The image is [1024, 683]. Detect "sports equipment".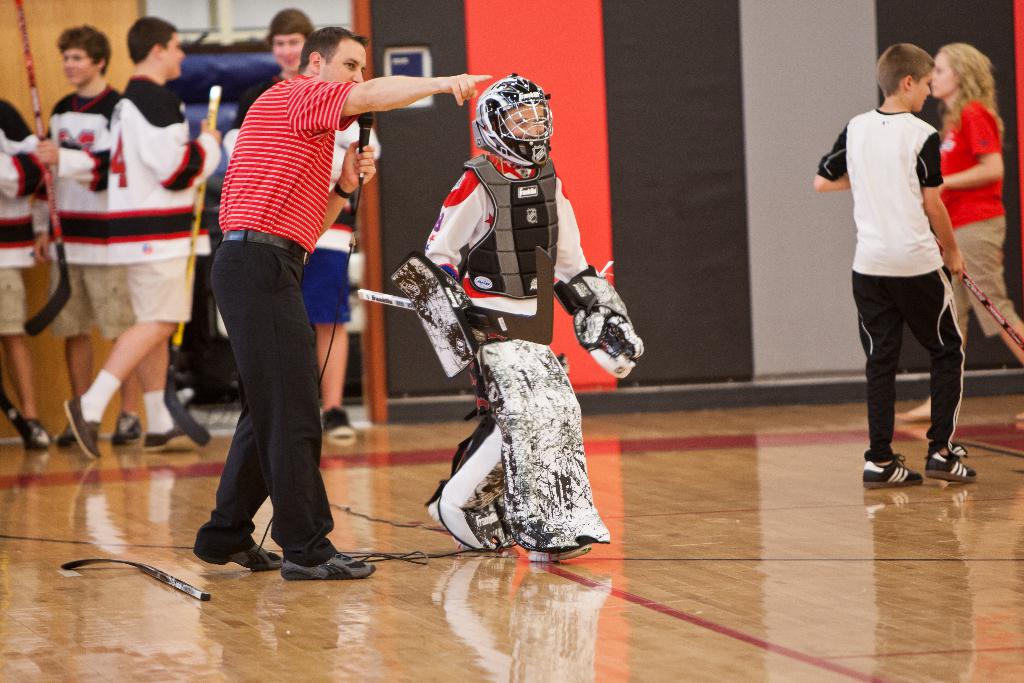
Detection: x1=164, y1=88, x2=220, y2=444.
